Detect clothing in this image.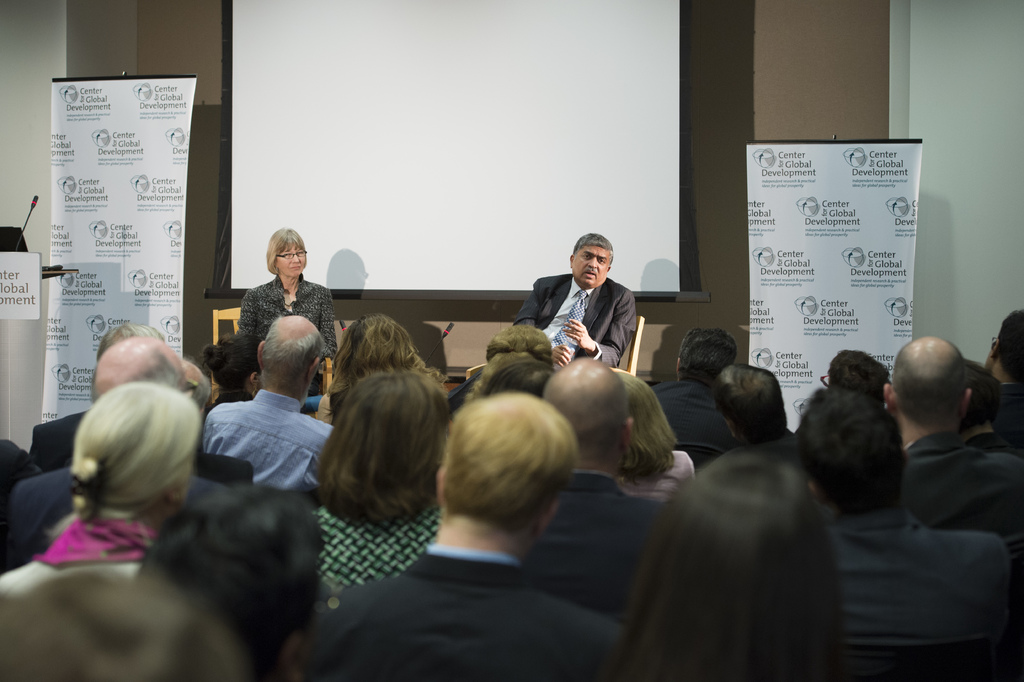
Detection: left=0, top=274, right=1023, bottom=681.
